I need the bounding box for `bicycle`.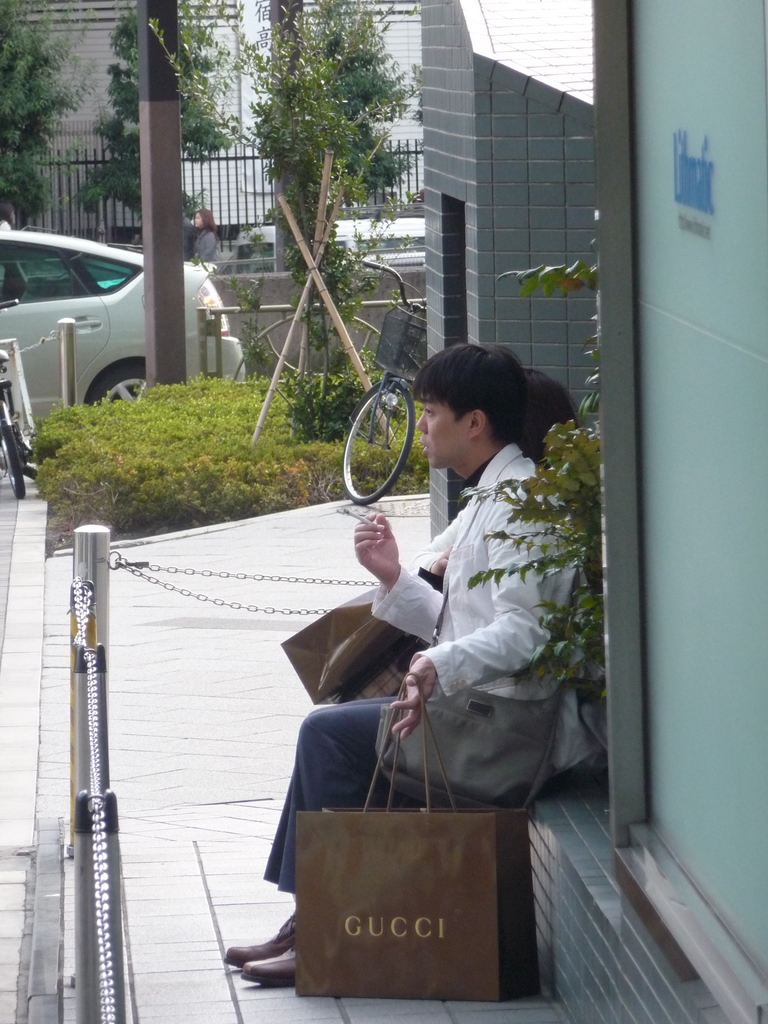
Here it is: pyautogui.locateOnScreen(339, 260, 423, 507).
